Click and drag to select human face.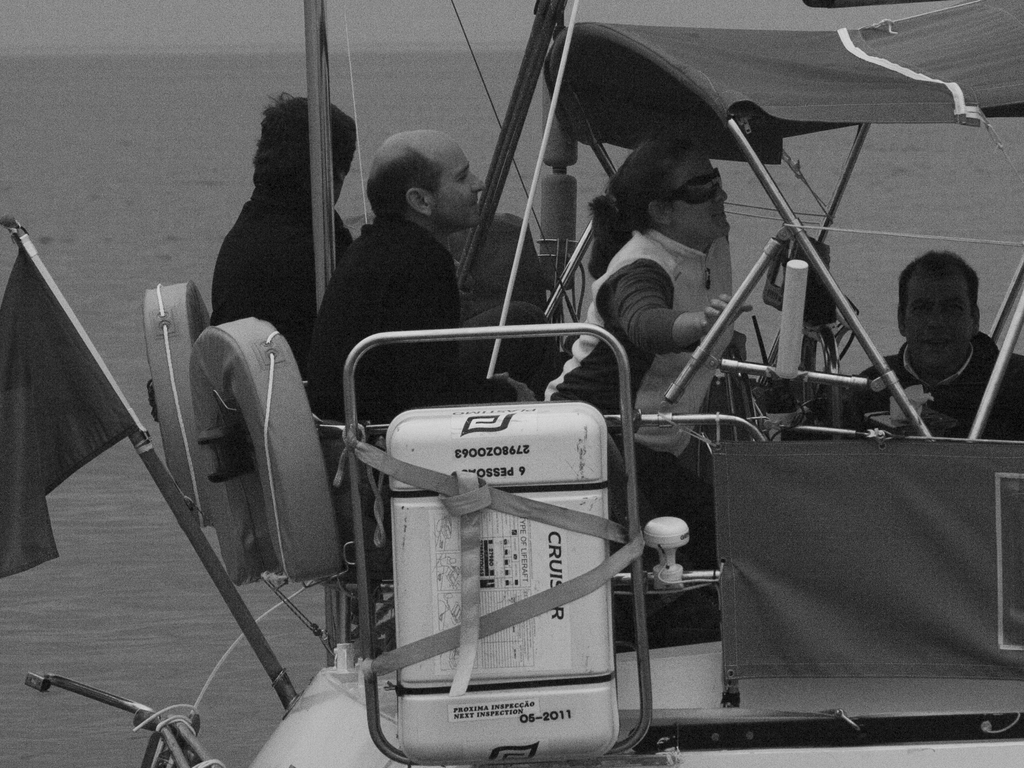
Selection: BBox(668, 146, 738, 245).
